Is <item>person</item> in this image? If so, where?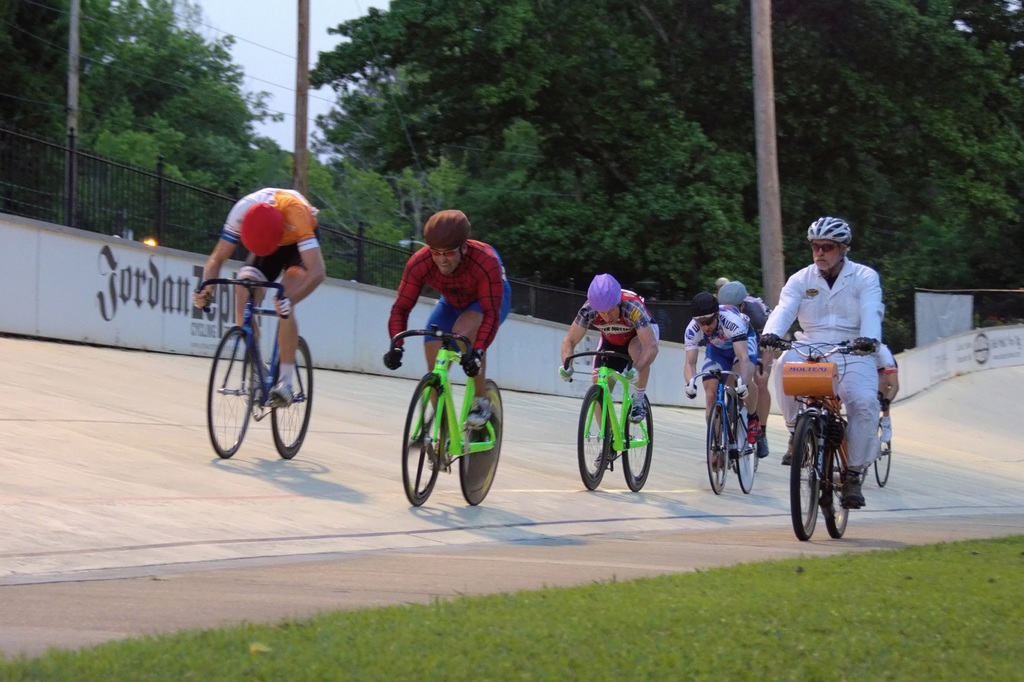
Yes, at region(755, 208, 884, 505).
